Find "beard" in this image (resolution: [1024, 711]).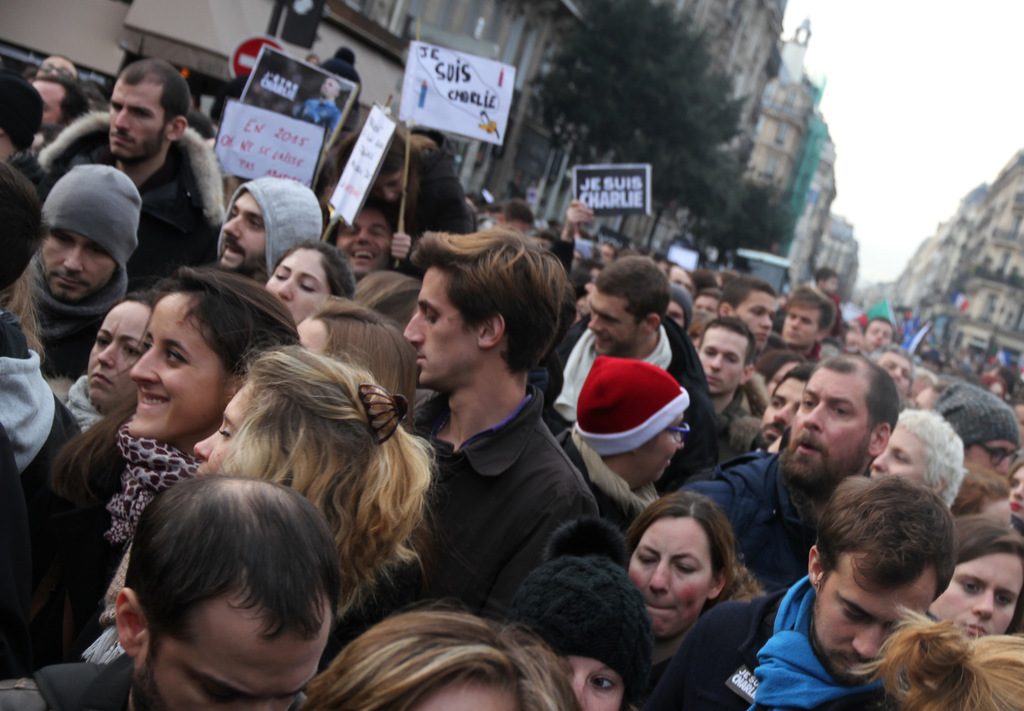
detection(108, 125, 166, 162).
